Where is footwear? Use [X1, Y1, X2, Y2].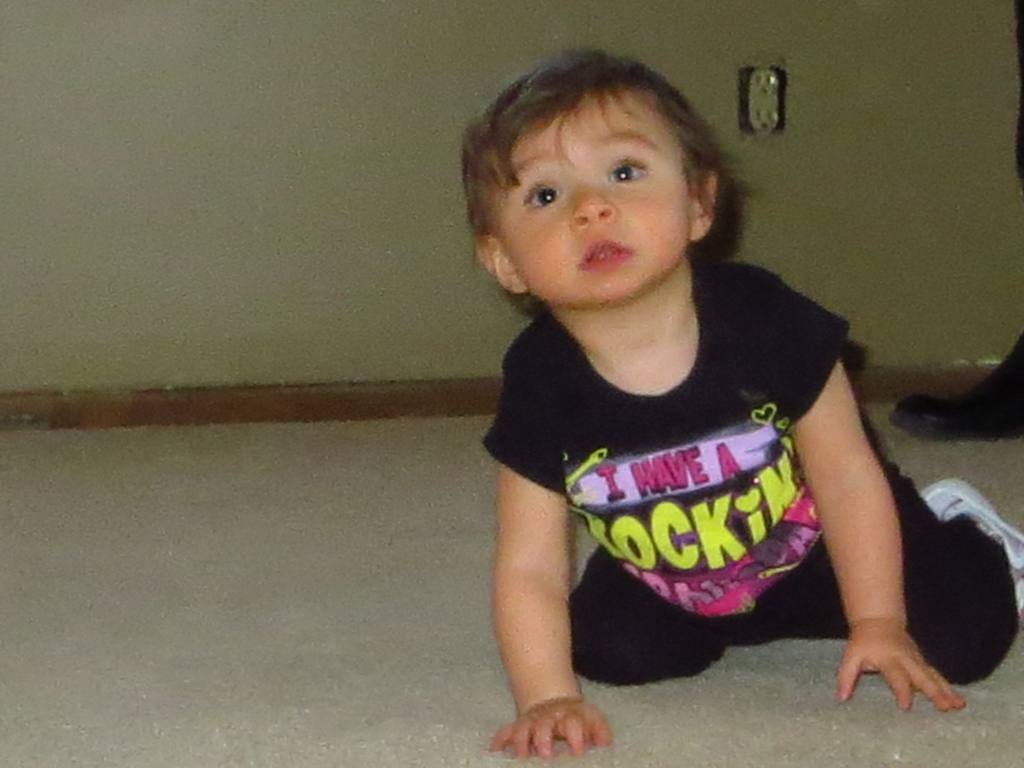
[890, 335, 1023, 442].
